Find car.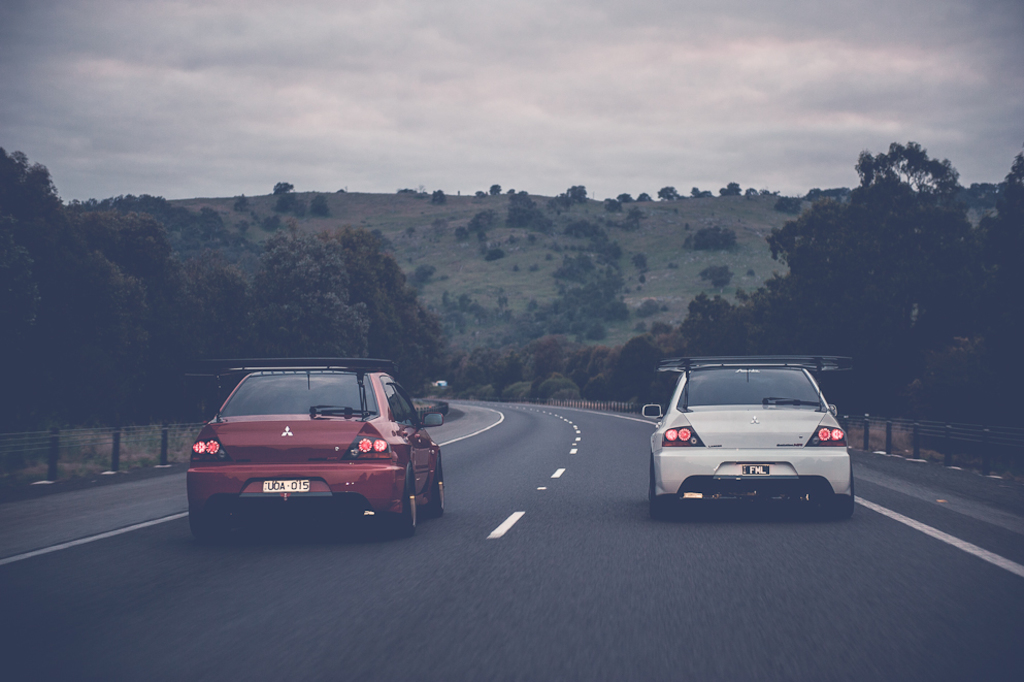
detection(185, 366, 445, 538).
